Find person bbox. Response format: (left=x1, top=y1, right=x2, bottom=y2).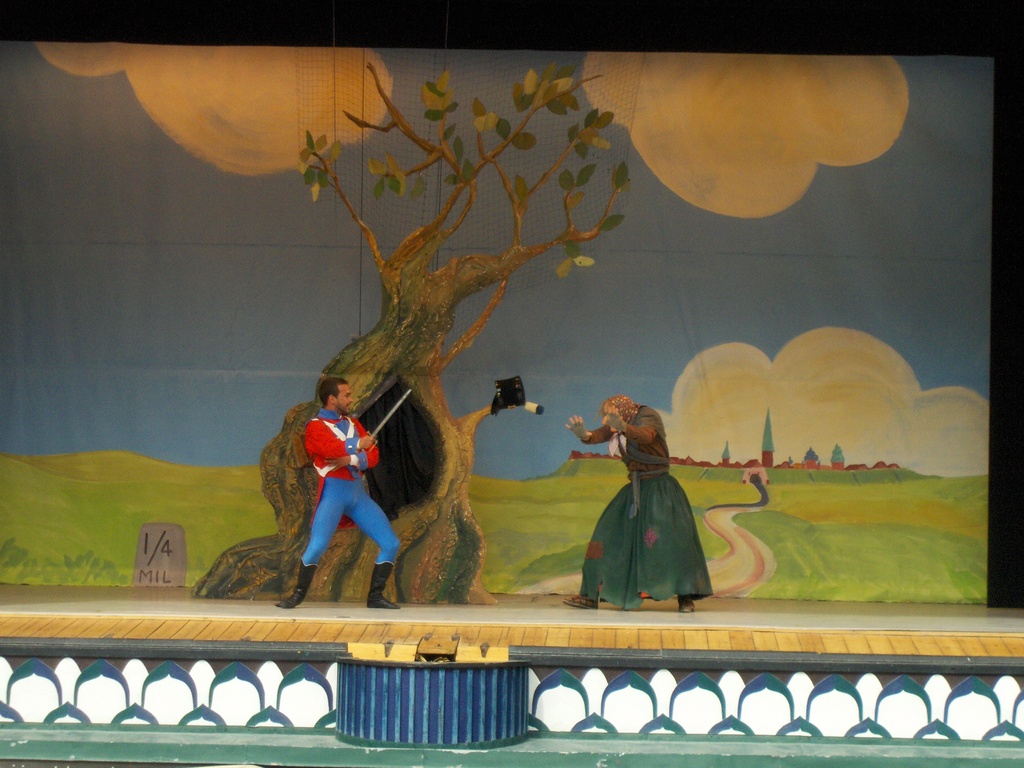
(left=276, top=378, right=413, bottom=617).
